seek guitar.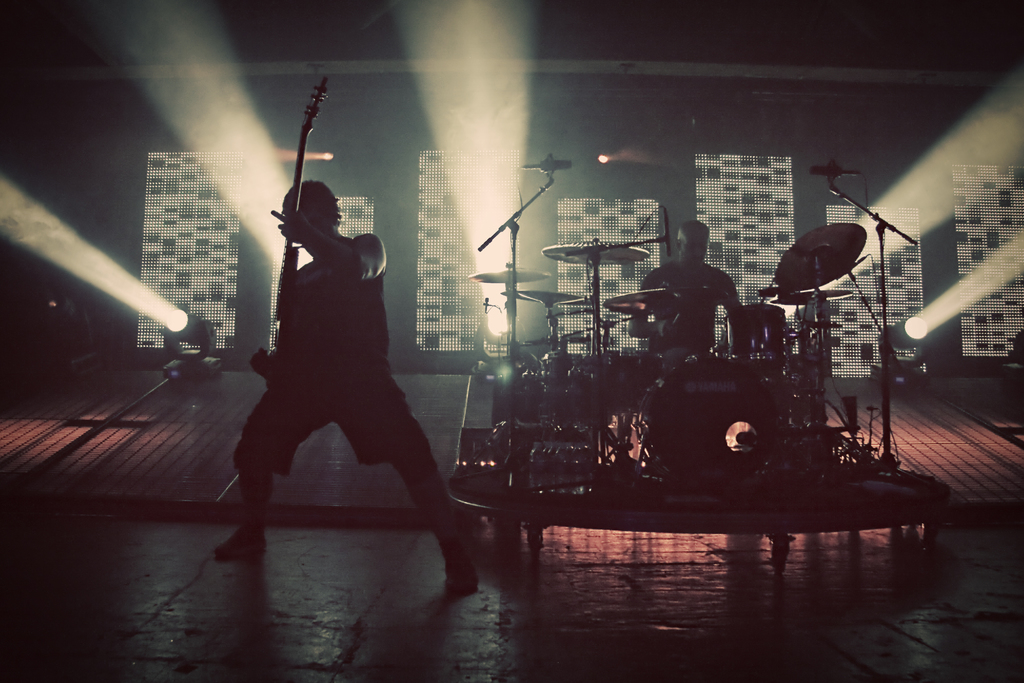
locate(246, 67, 330, 408).
